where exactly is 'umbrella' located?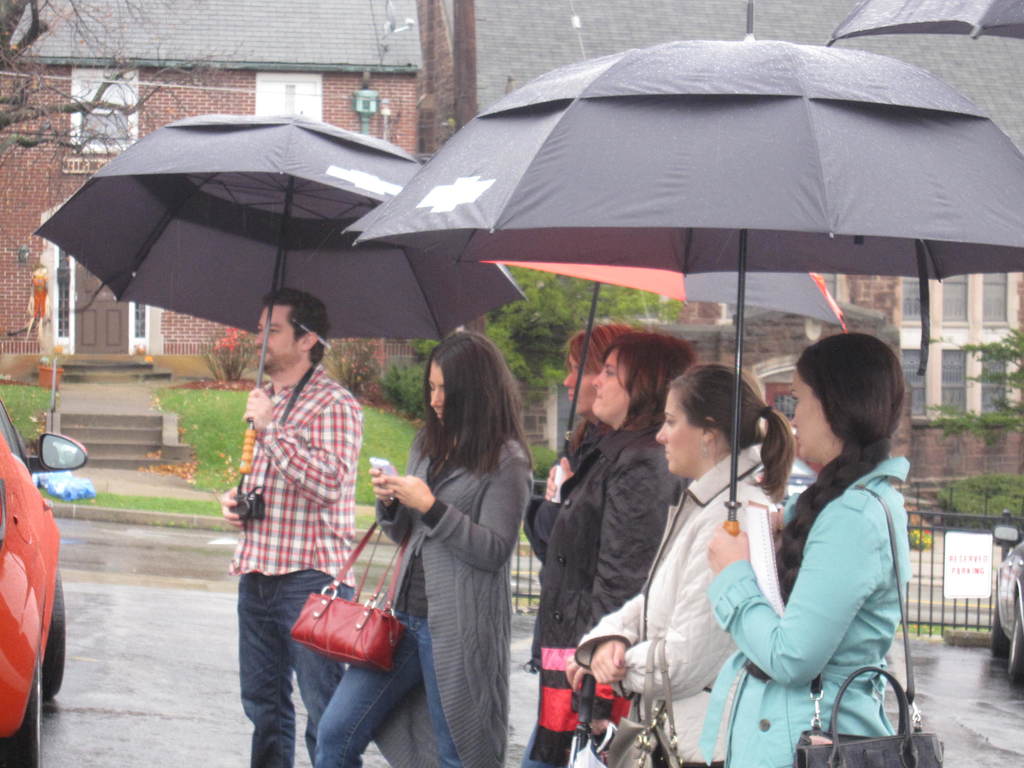
Its bounding box is box(341, 196, 851, 504).
